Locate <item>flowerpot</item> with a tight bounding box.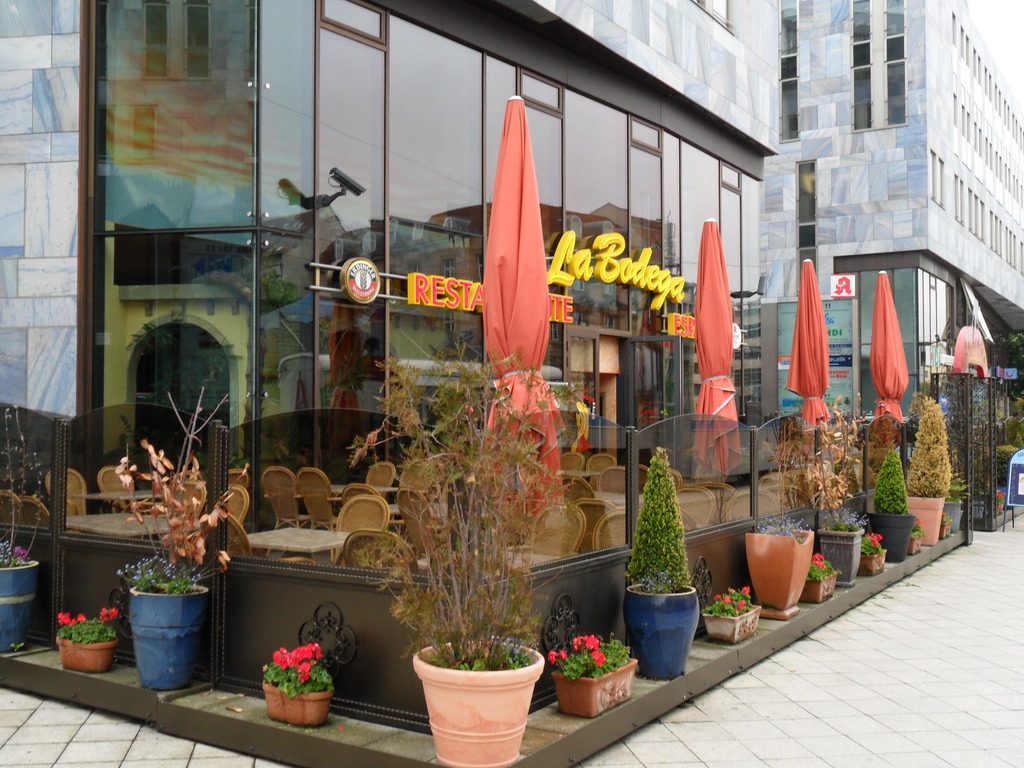
{"x1": 630, "y1": 585, "x2": 703, "y2": 693}.
